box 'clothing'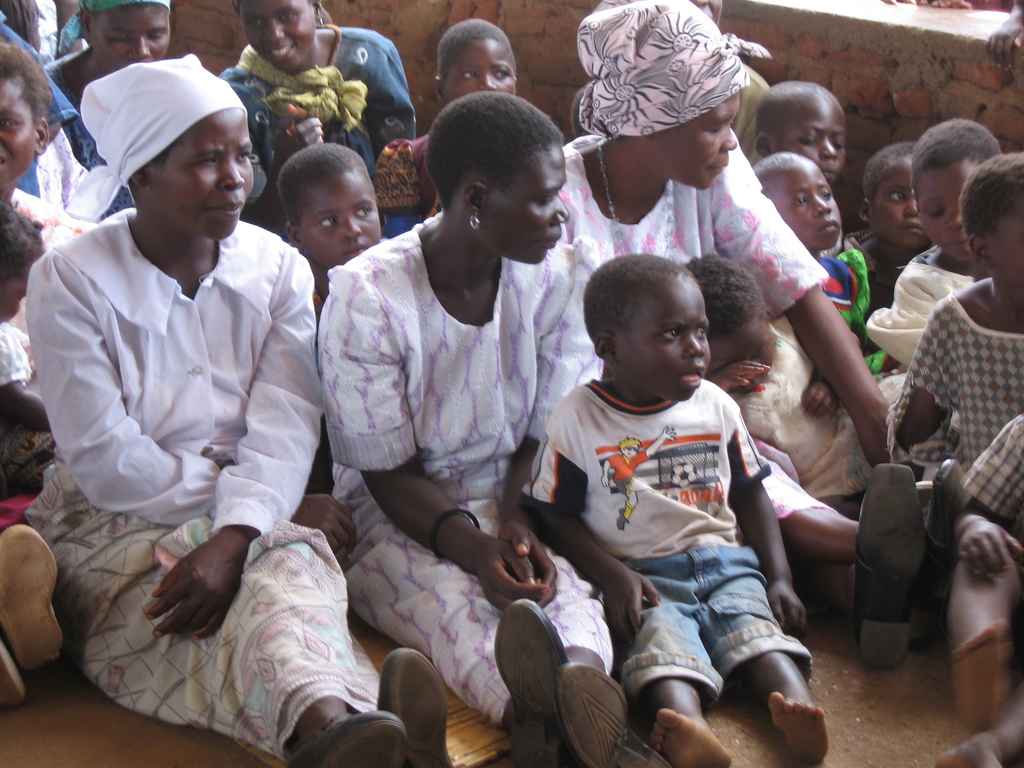
[556, 121, 843, 571]
